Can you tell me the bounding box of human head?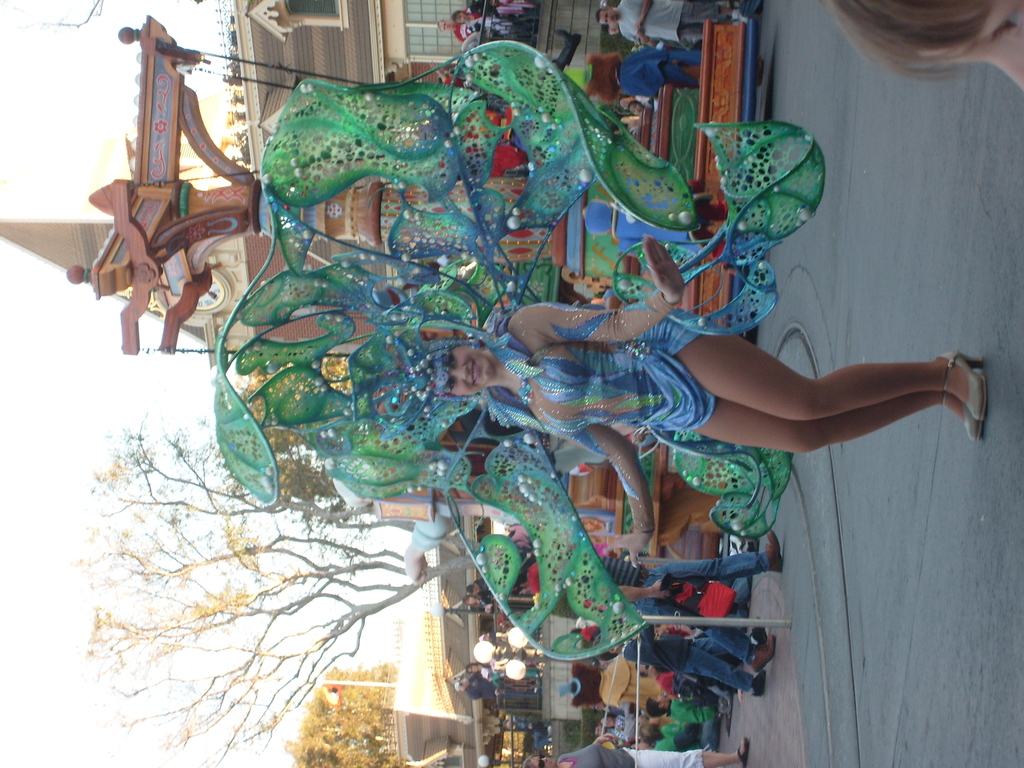
[457, 676, 472, 696].
